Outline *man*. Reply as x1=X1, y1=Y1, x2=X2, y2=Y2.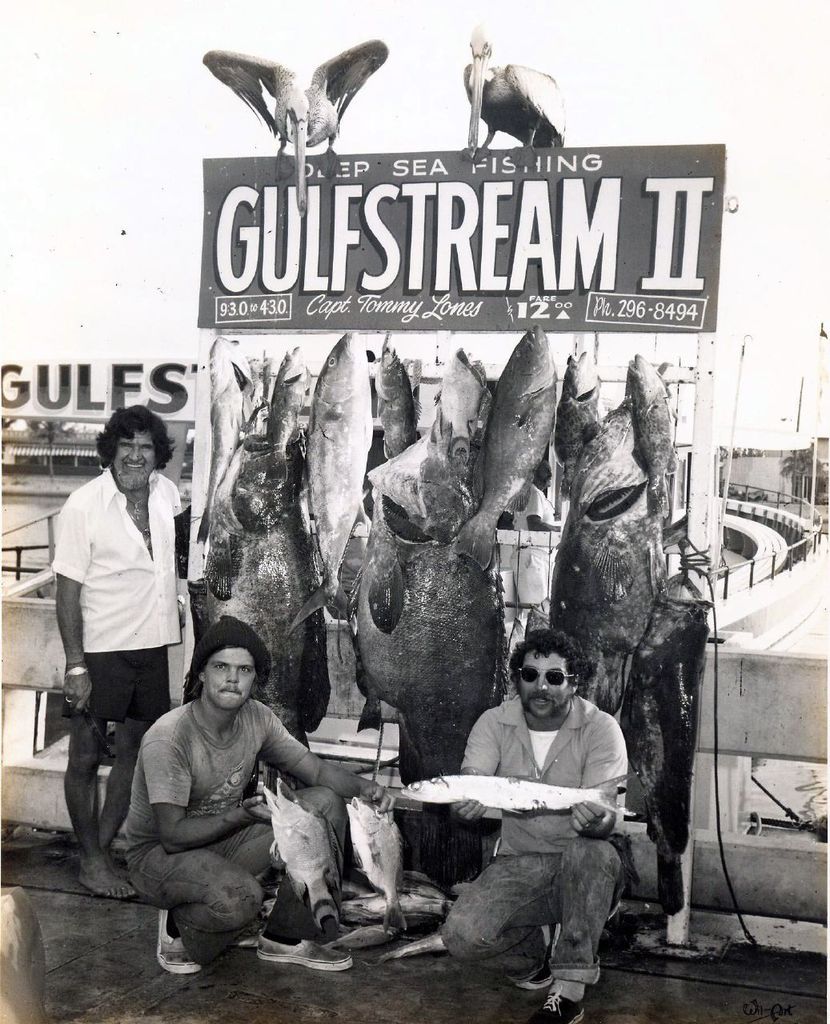
x1=47, y1=410, x2=182, y2=898.
